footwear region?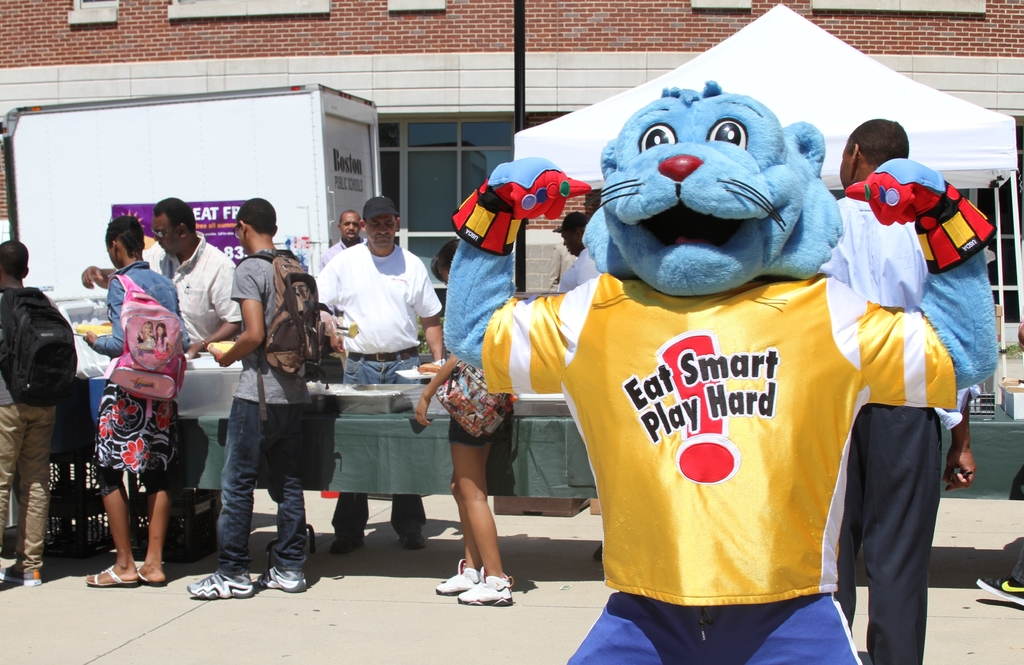
[x1=186, y1=570, x2=257, y2=600]
